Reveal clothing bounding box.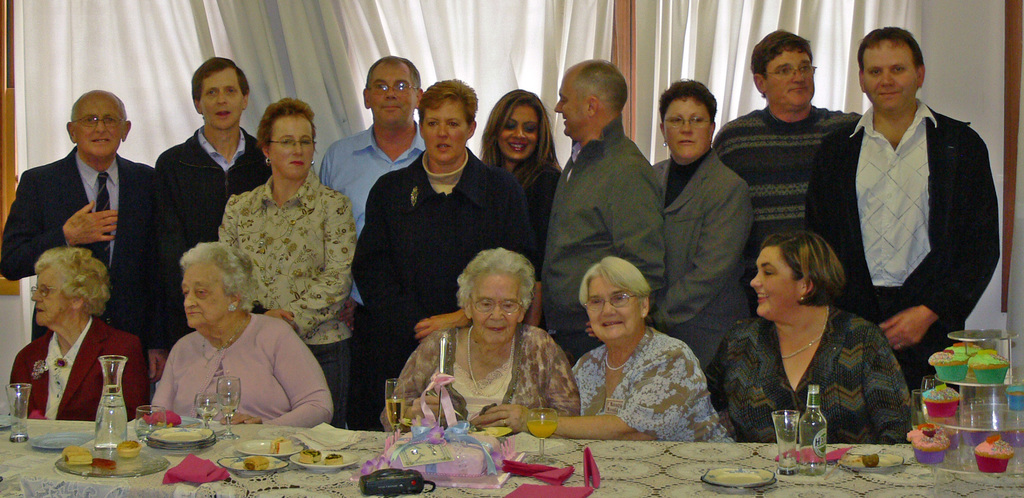
Revealed: (311, 122, 431, 252).
